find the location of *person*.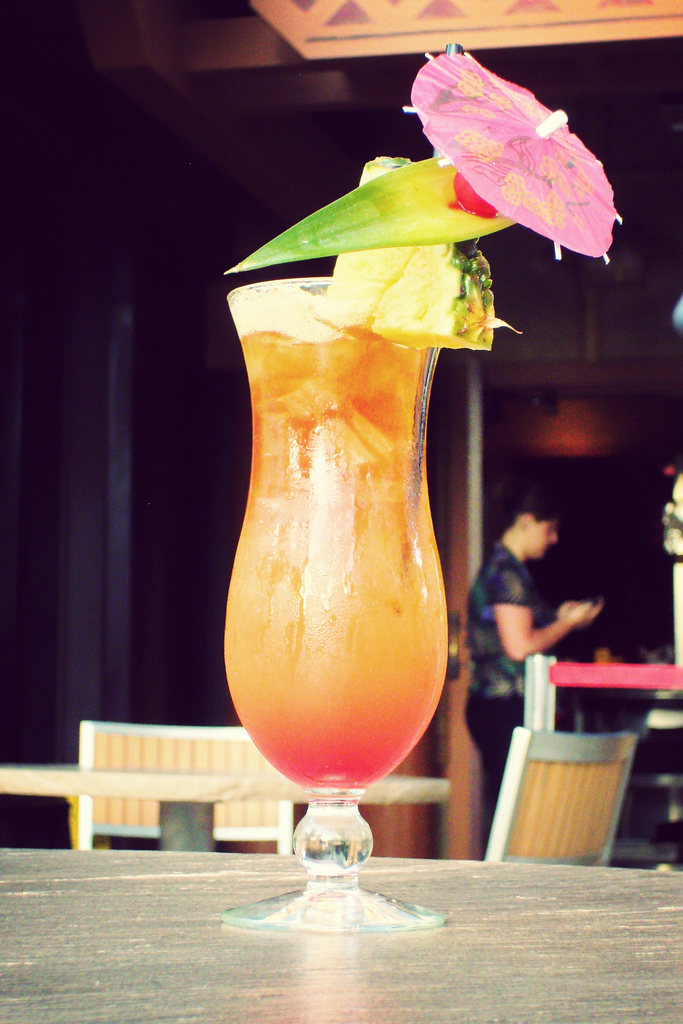
Location: 458, 493, 605, 853.
